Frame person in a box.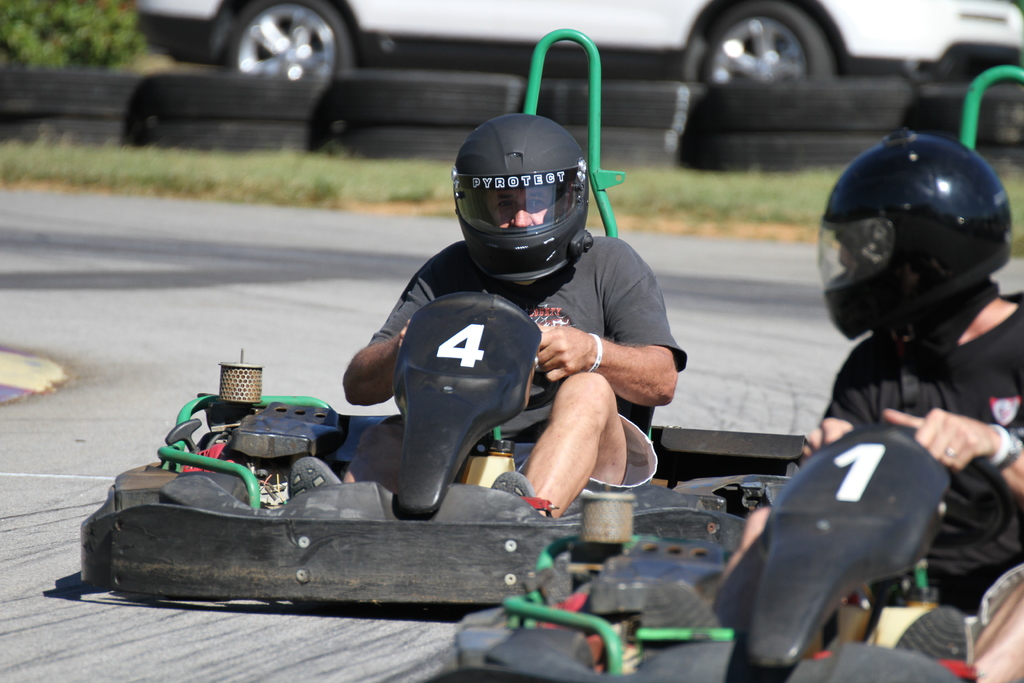
(703,128,1023,682).
